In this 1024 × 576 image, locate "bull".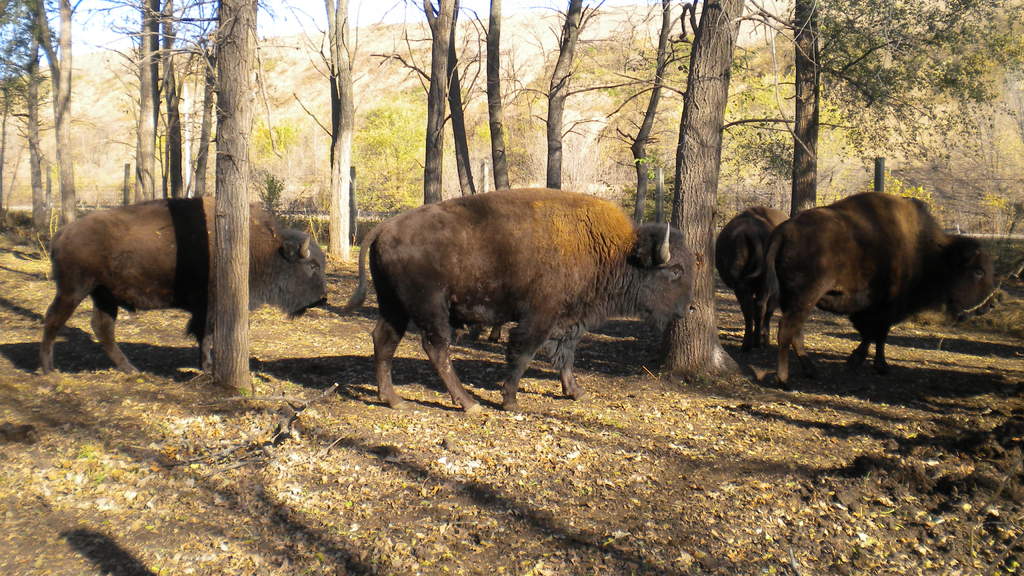
Bounding box: crop(716, 203, 791, 364).
